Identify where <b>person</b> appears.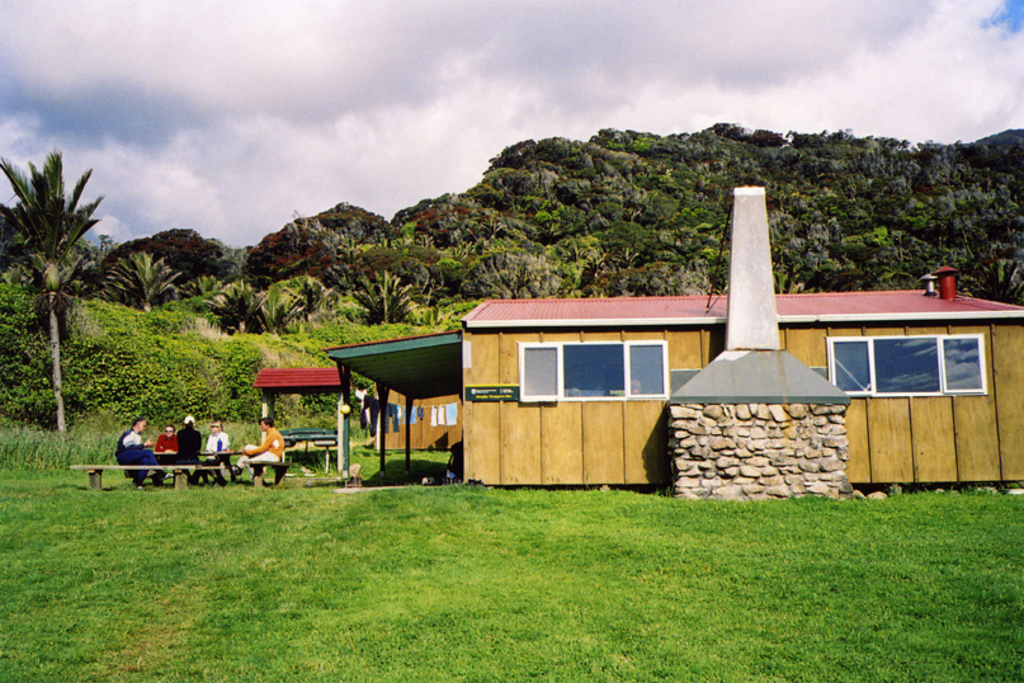
Appears at 237/414/286/475.
